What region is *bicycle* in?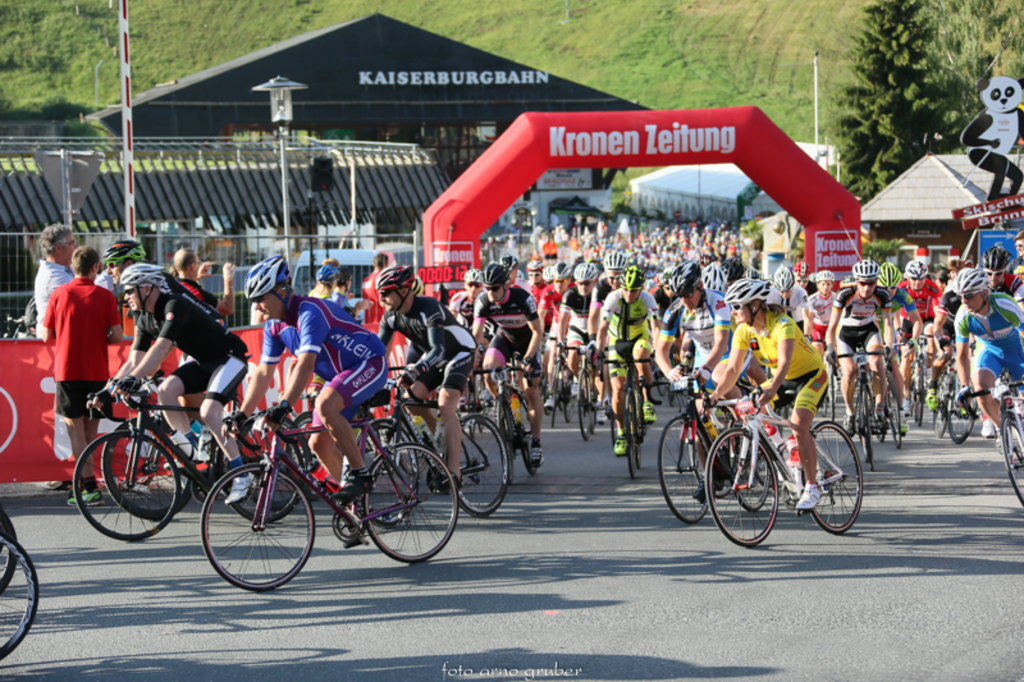
[343,366,506,521].
